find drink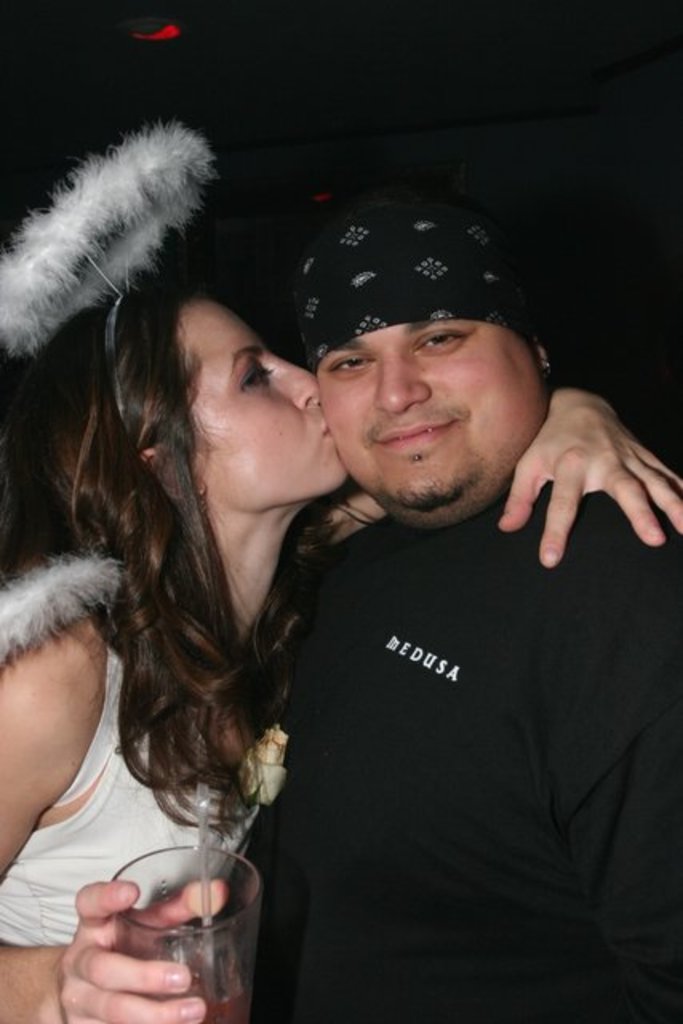
left=120, top=960, right=251, bottom=1022
